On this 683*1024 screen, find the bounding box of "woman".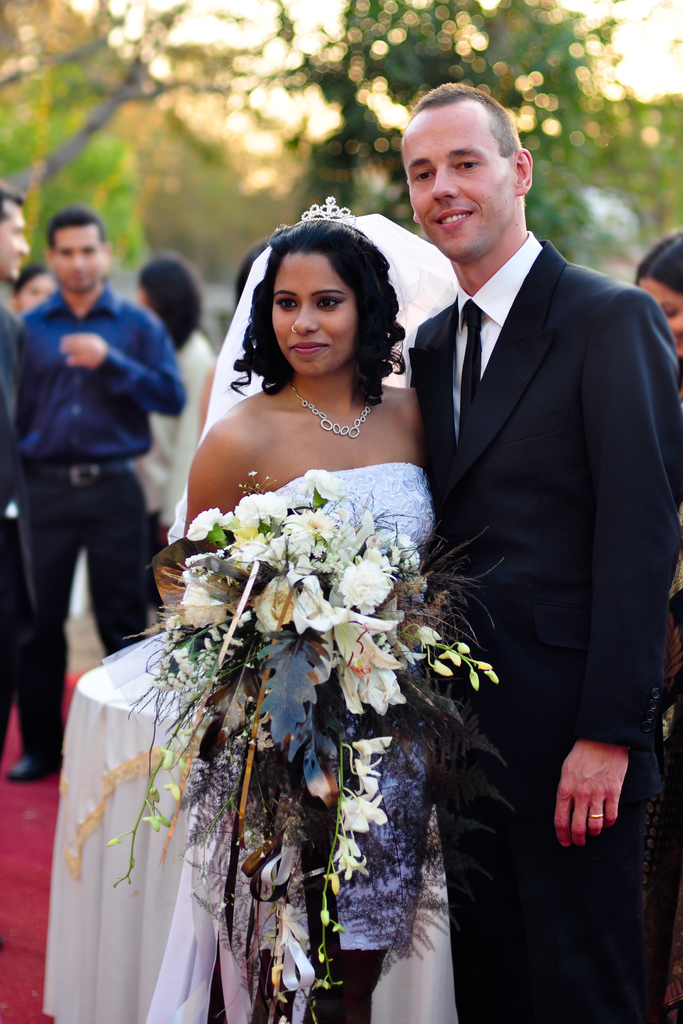
Bounding box: <bbox>125, 178, 486, 999</bbox>.
